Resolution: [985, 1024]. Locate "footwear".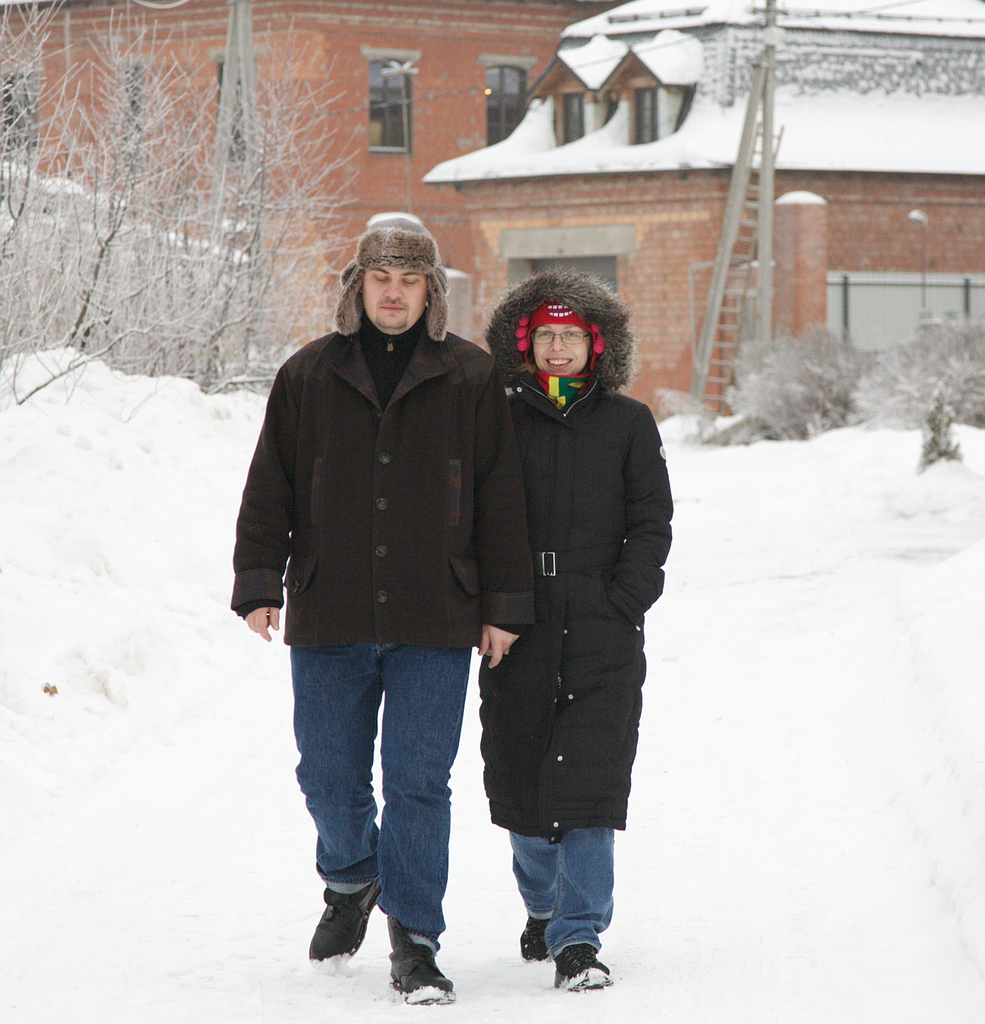
Rect(506, 915, 548, 962).
